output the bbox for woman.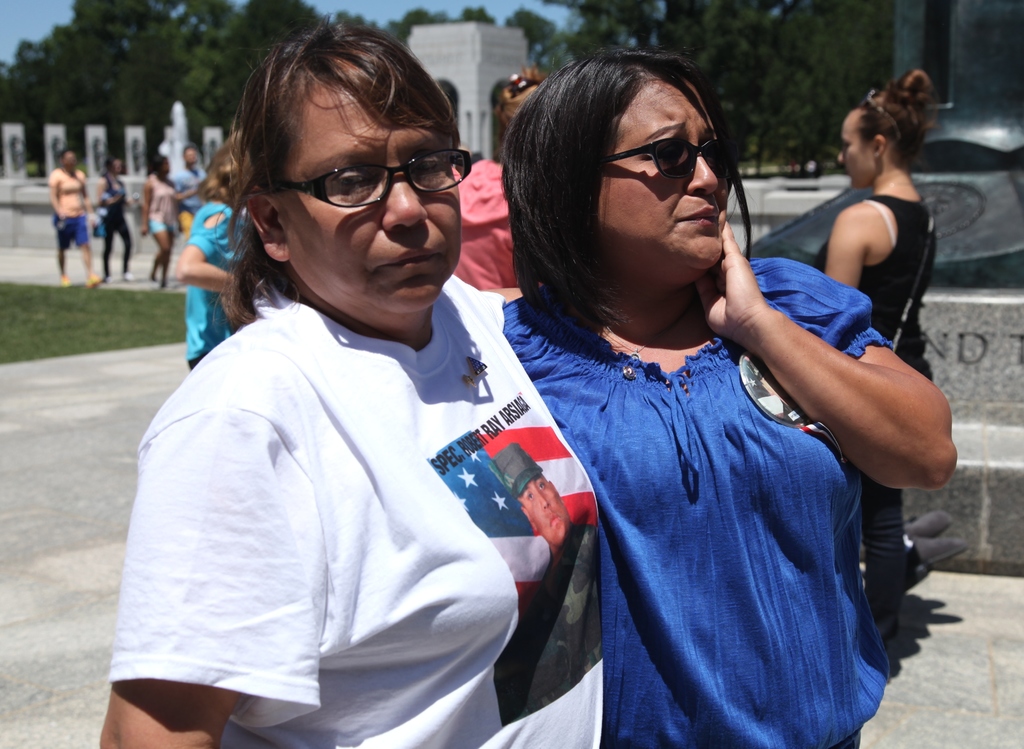
x1=141, y1=157, x2=180, y2=293.
